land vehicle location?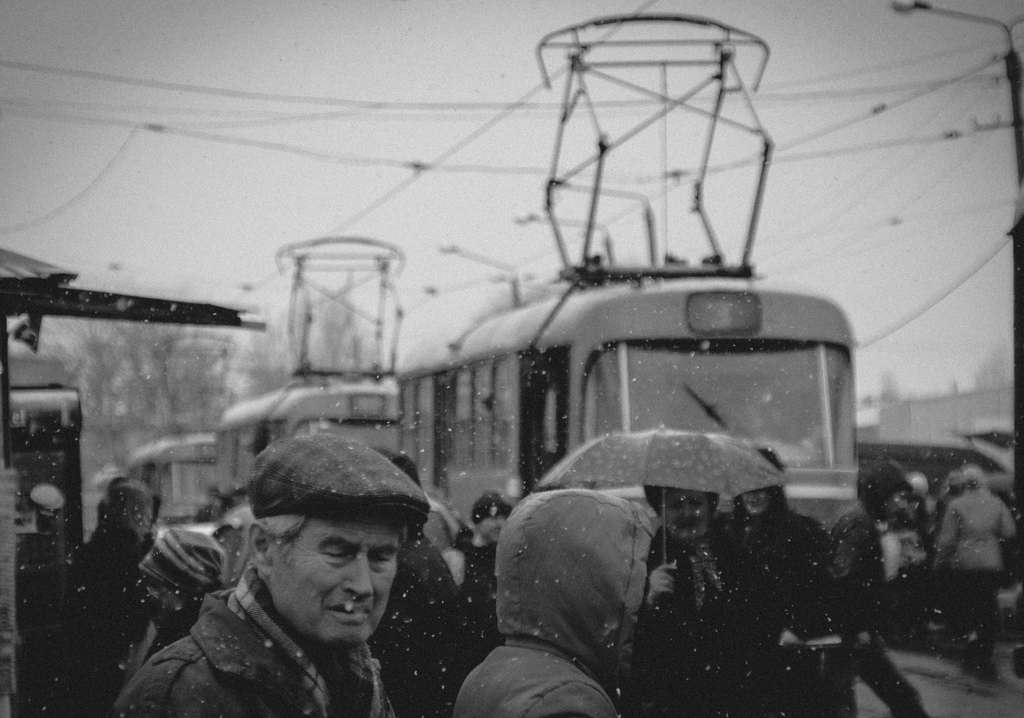
bbox=(217, 230, 402, 498)
